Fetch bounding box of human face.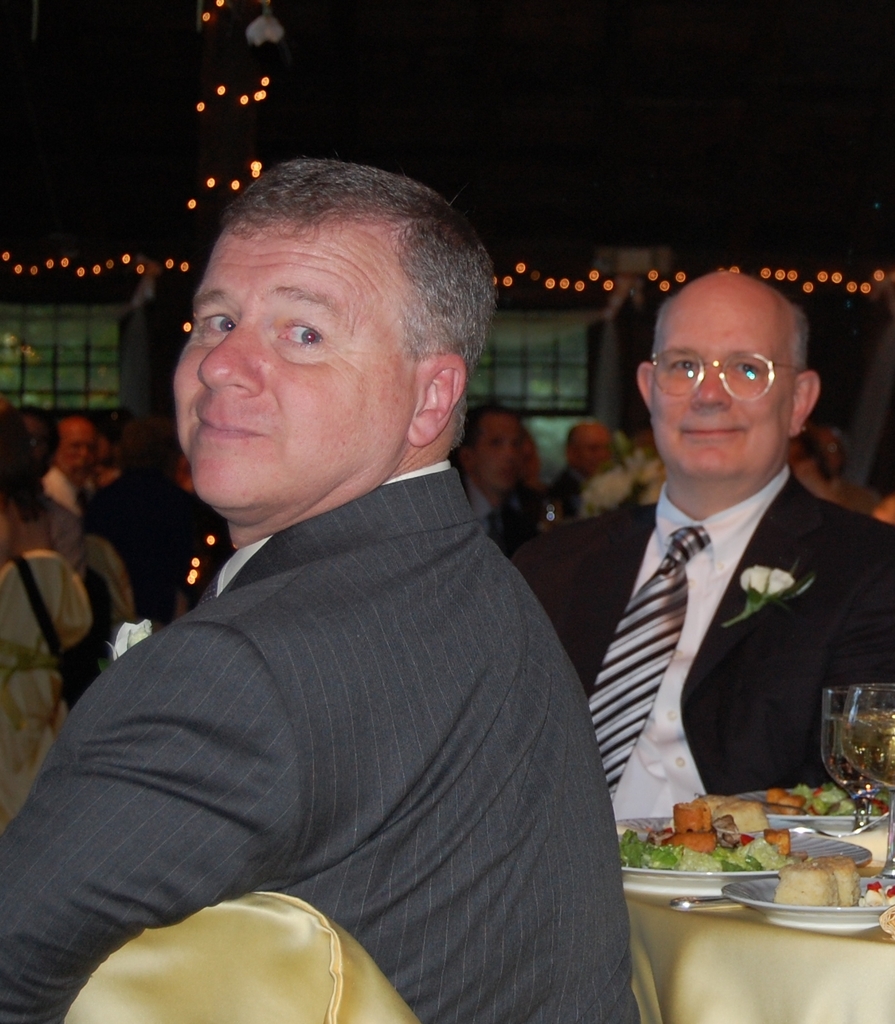
Bbox: rect(159, 216, 409, 519).
